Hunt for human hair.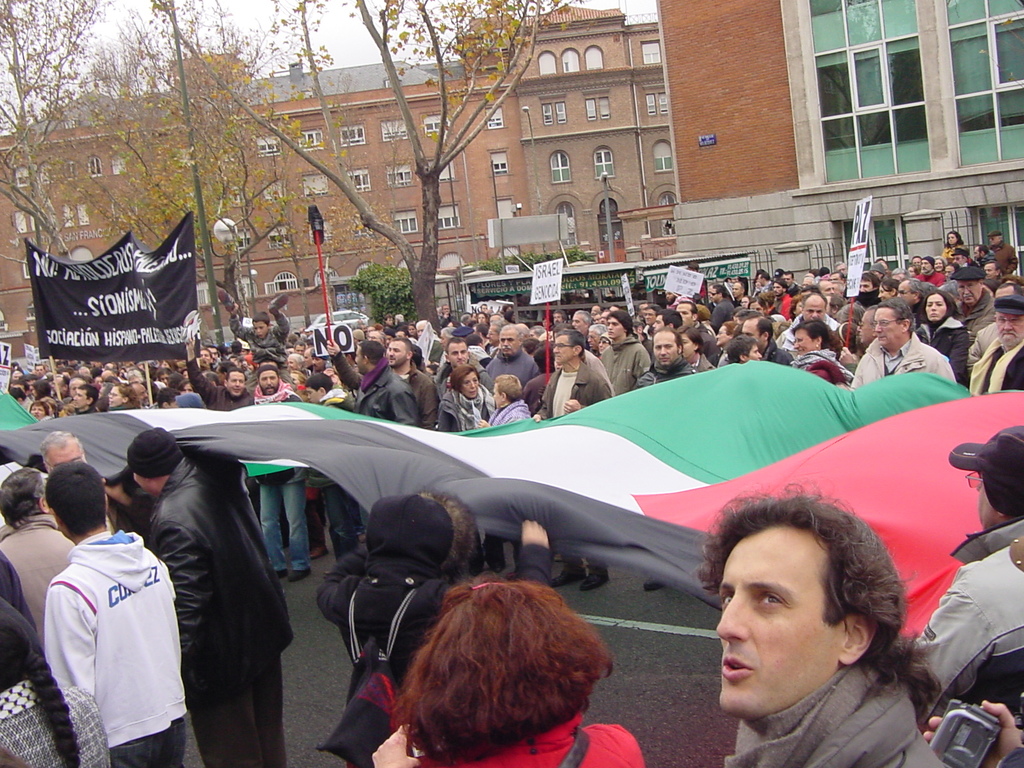
Hunted down at BBox(358, 339, 383, 367).
